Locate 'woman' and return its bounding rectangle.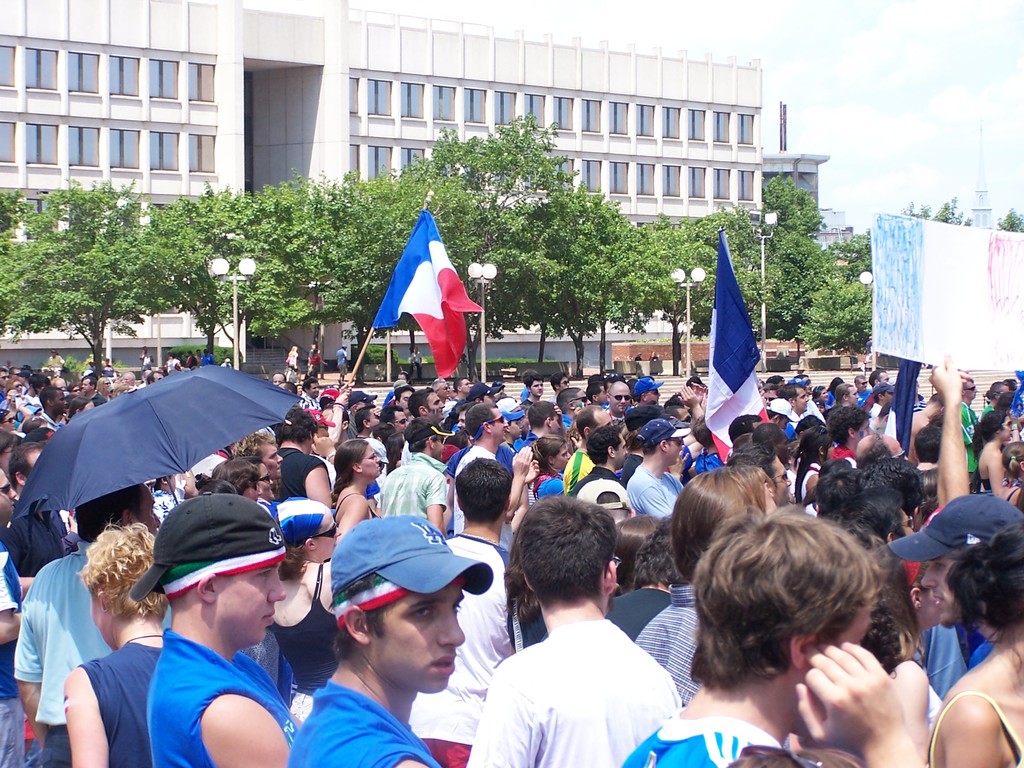
<box>337,442,371,557</box>.
